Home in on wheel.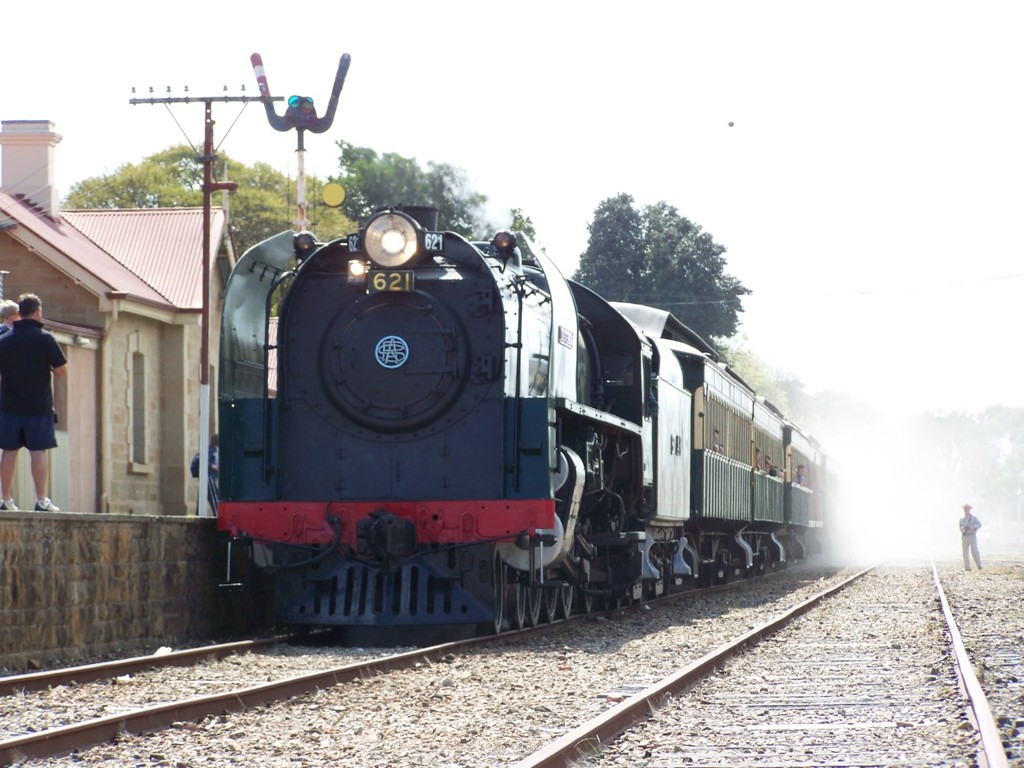
Homed in at bbox=(523, 566, 546, 627).
